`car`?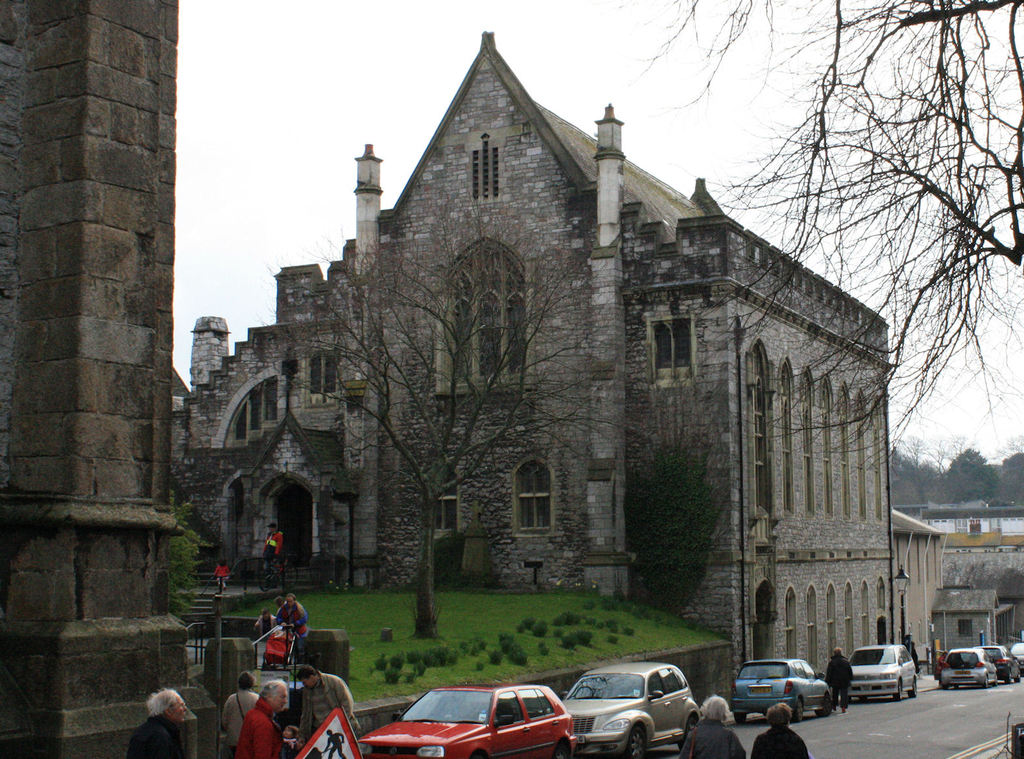
<bbox>362, 683, 579, 758</bbox>
